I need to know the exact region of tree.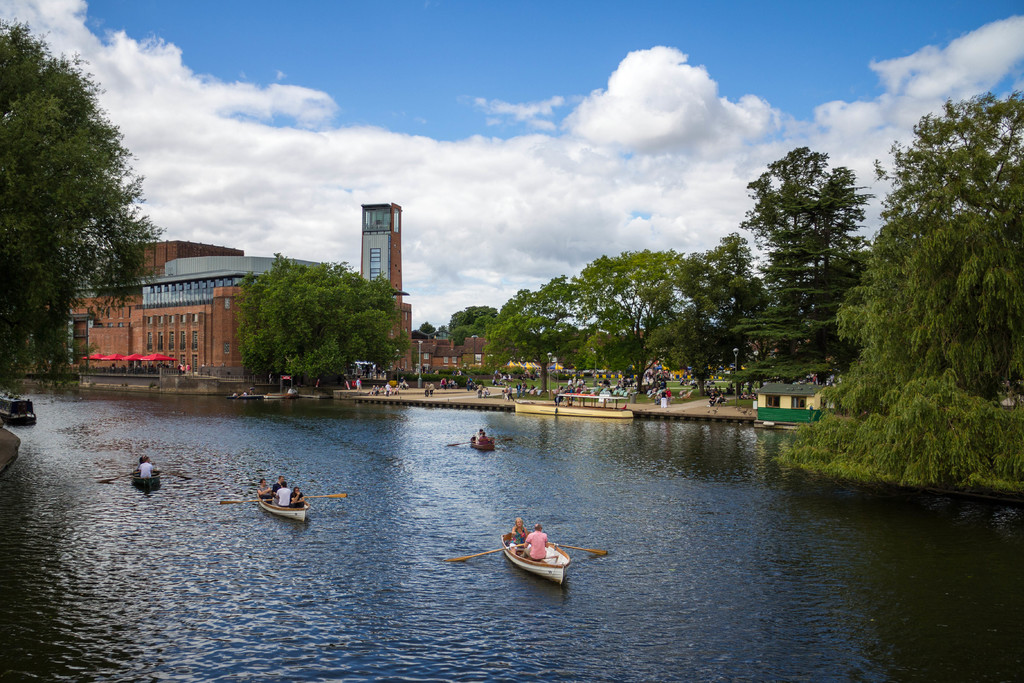
Region: (435, 309, 501, 345).
